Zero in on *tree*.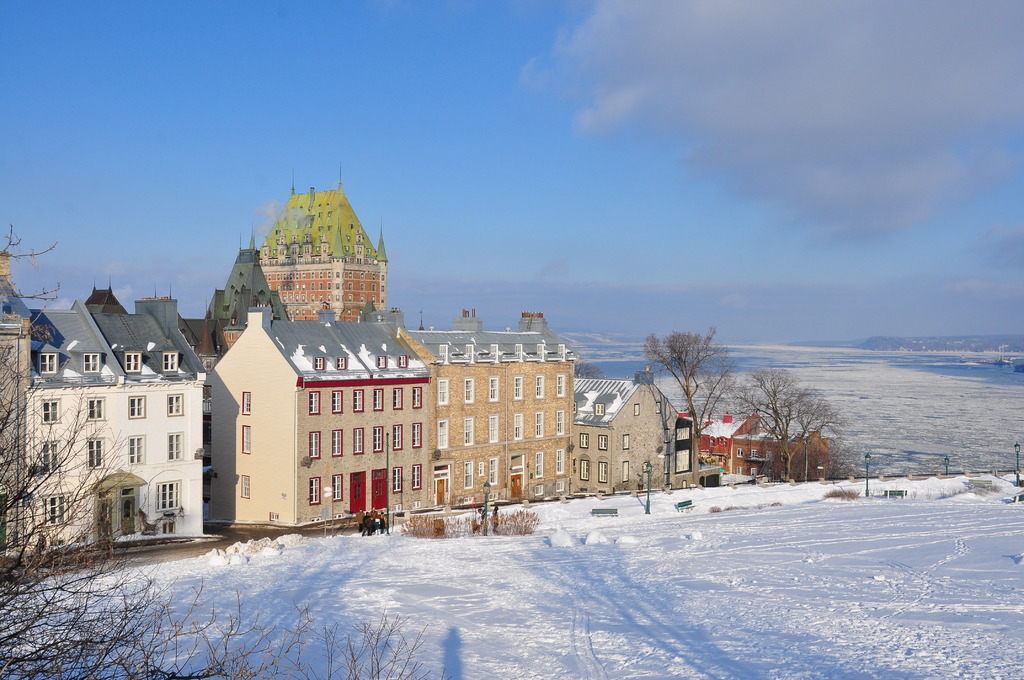
Zeroed in: BBox(637, 324, 740, 480).
